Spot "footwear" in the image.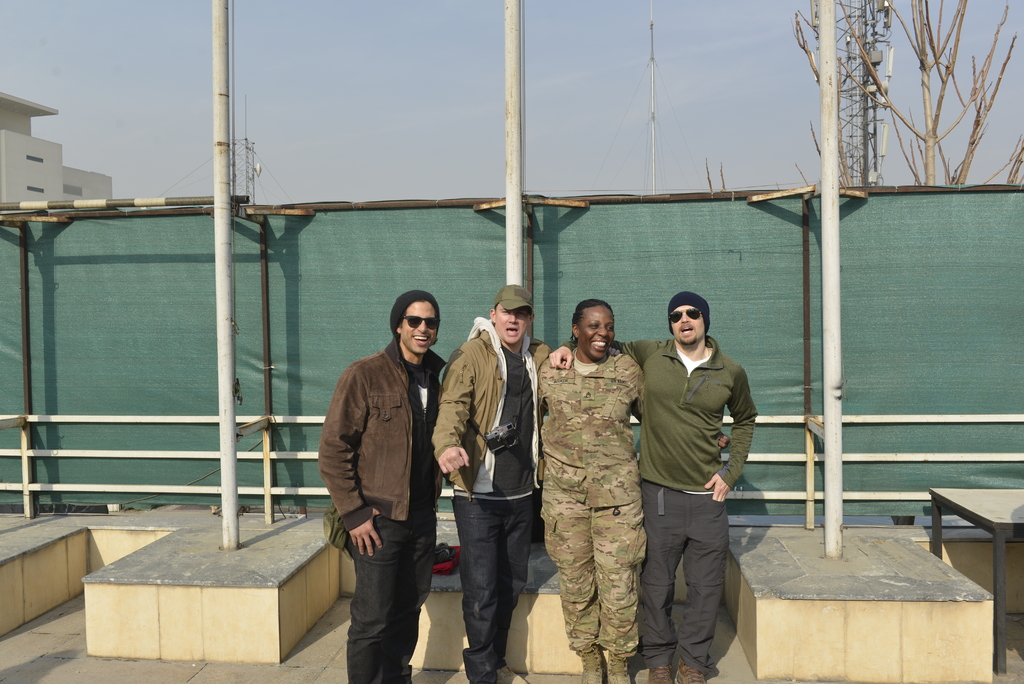
"footwear" found at 607 657 632 683.
